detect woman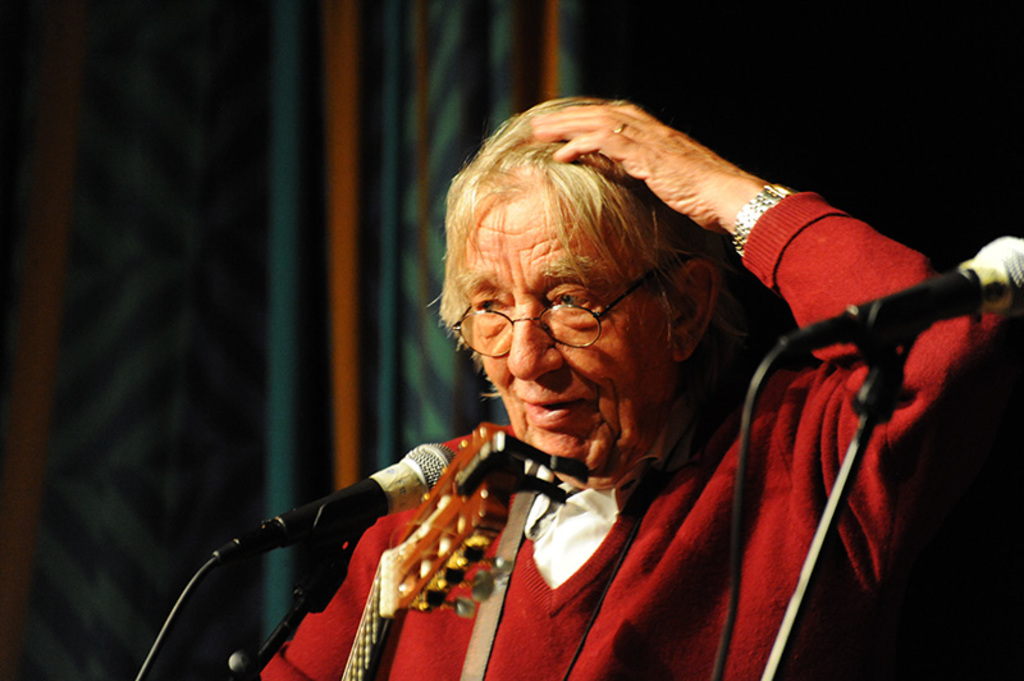
{"left": 228, "top": 96, "right": 1023, "bottom": 680}
